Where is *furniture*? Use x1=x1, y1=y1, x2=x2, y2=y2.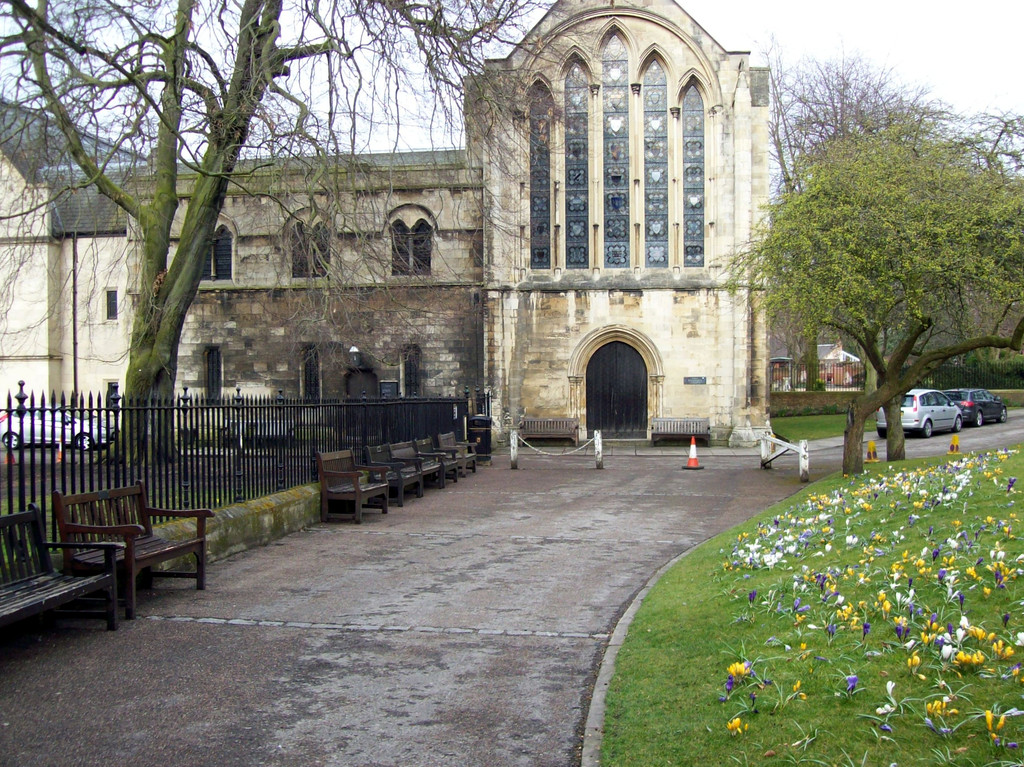
x1=312, y1=449, x2=393, y2=525.
